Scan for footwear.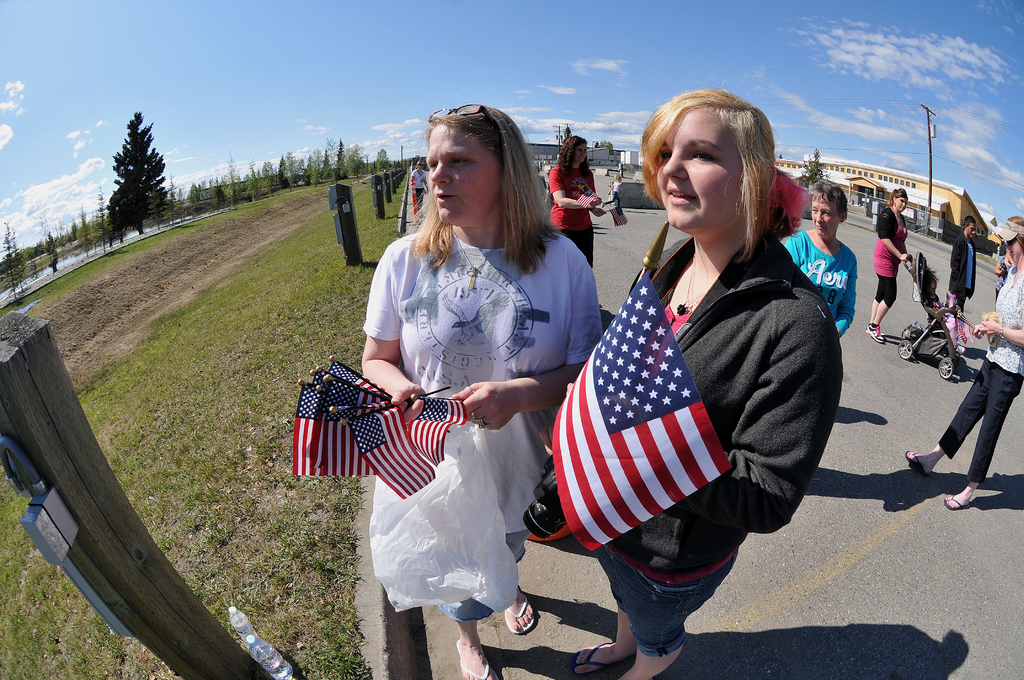
Scan result: {"x1": 904, "y1": 450, "x2": 928, "y2": 476}.
